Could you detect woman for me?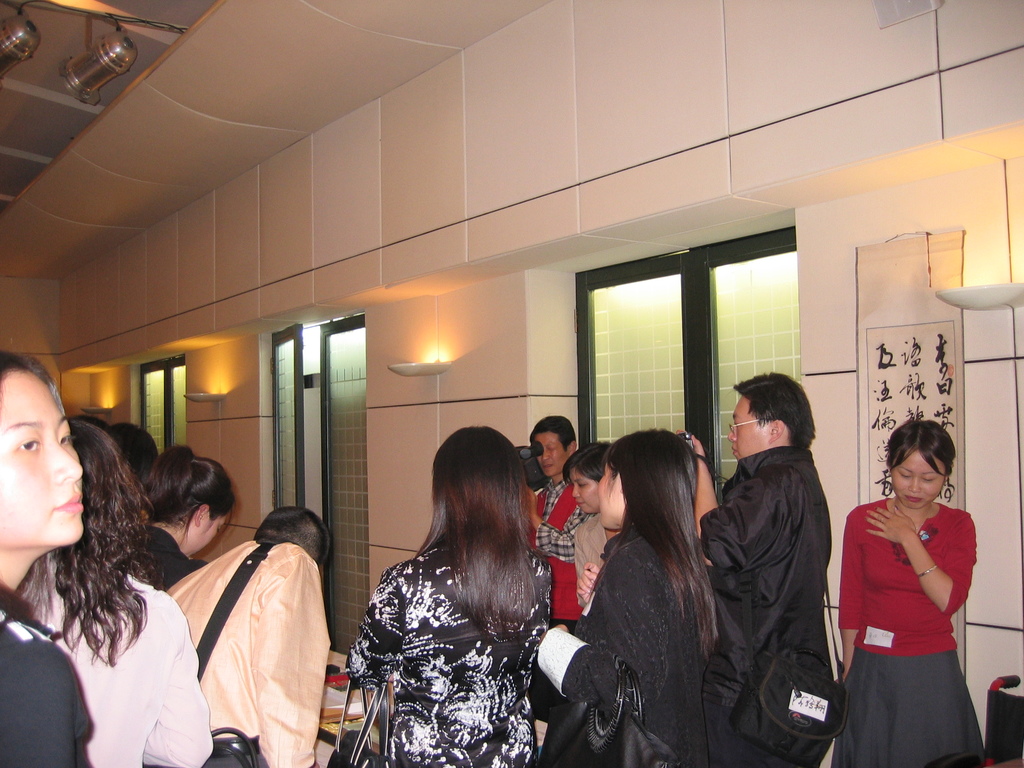
Detection result: <bbox>117, 444, 240, 591</bbox>.
